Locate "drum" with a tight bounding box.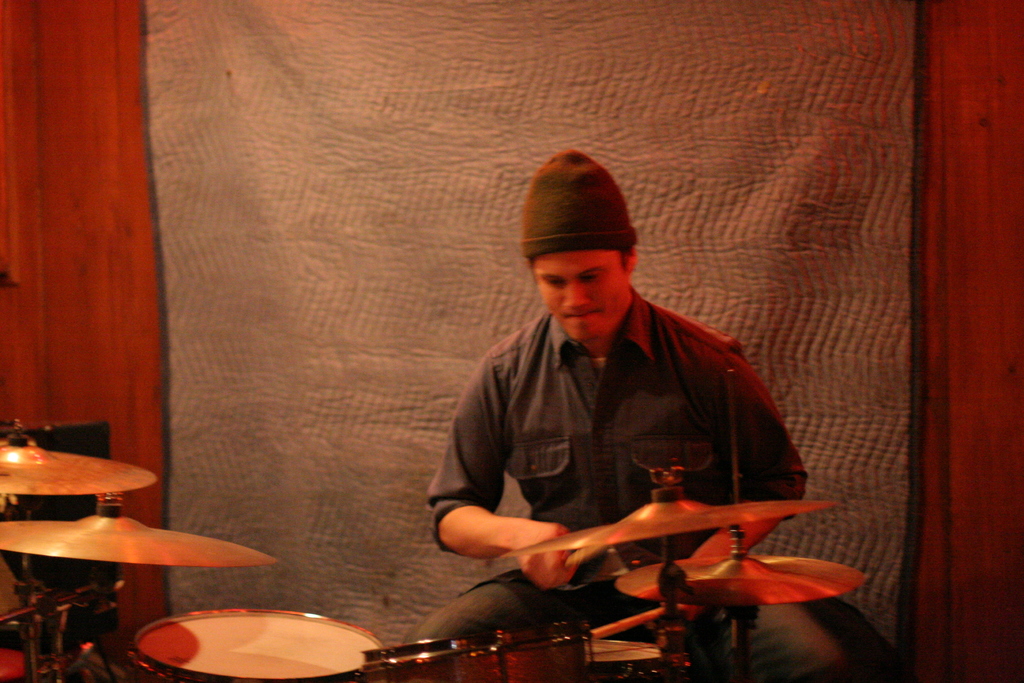
left=132, top=610, right=375, bottom=675.
